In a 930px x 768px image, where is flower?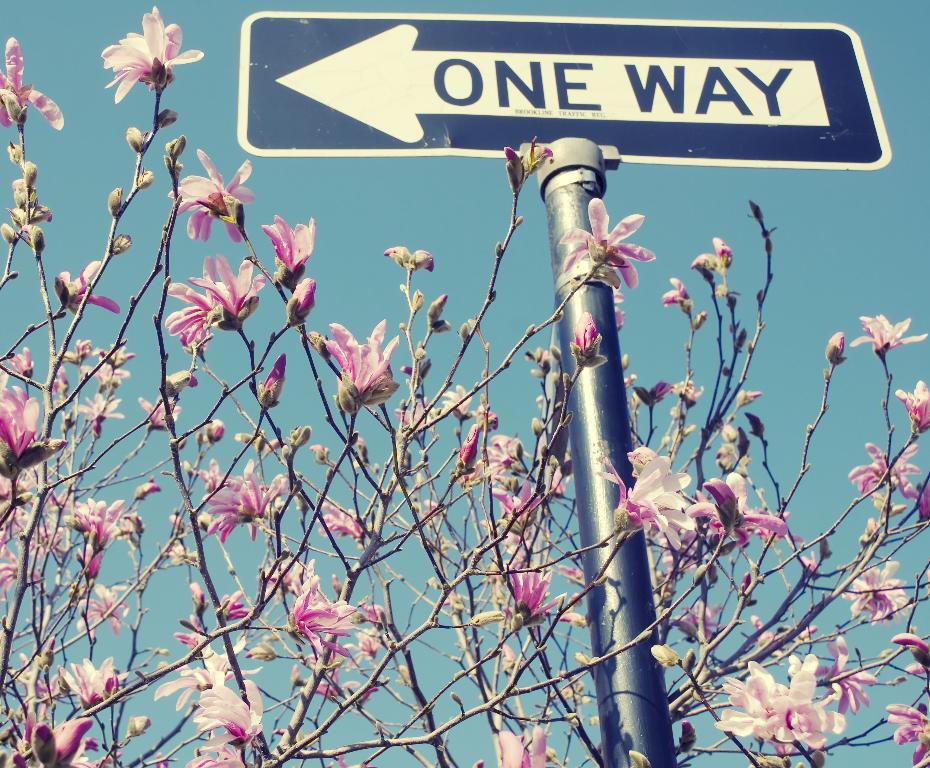
893:377:929:431.
